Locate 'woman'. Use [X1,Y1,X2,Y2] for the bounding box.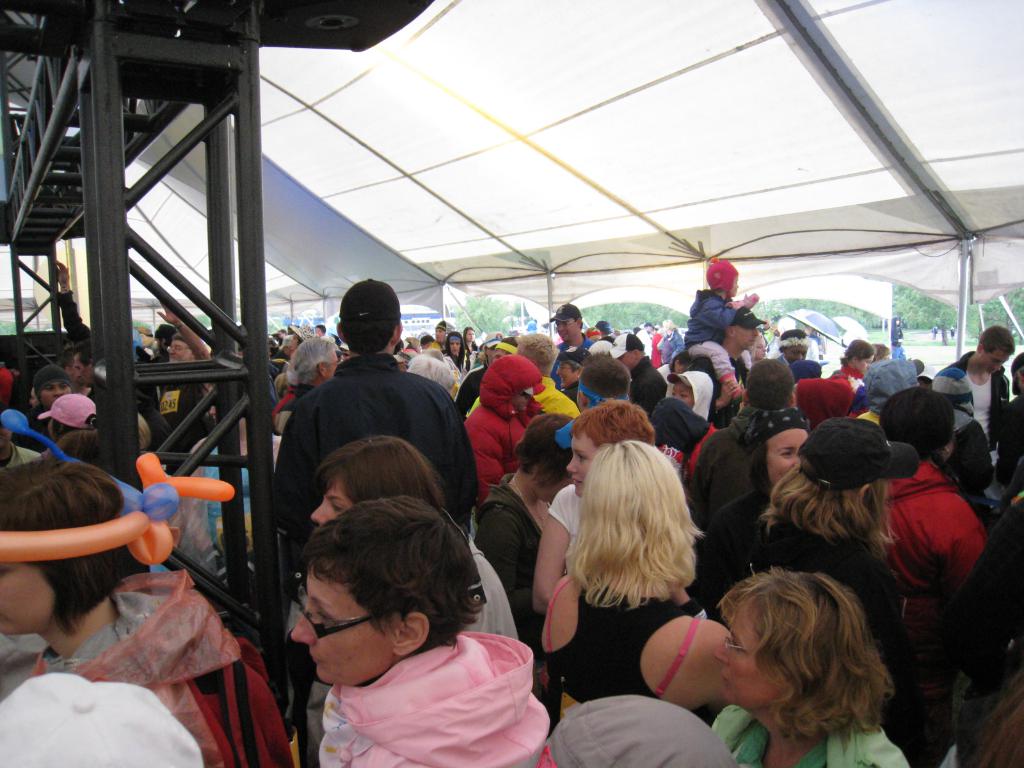
[289,495,547,767].
